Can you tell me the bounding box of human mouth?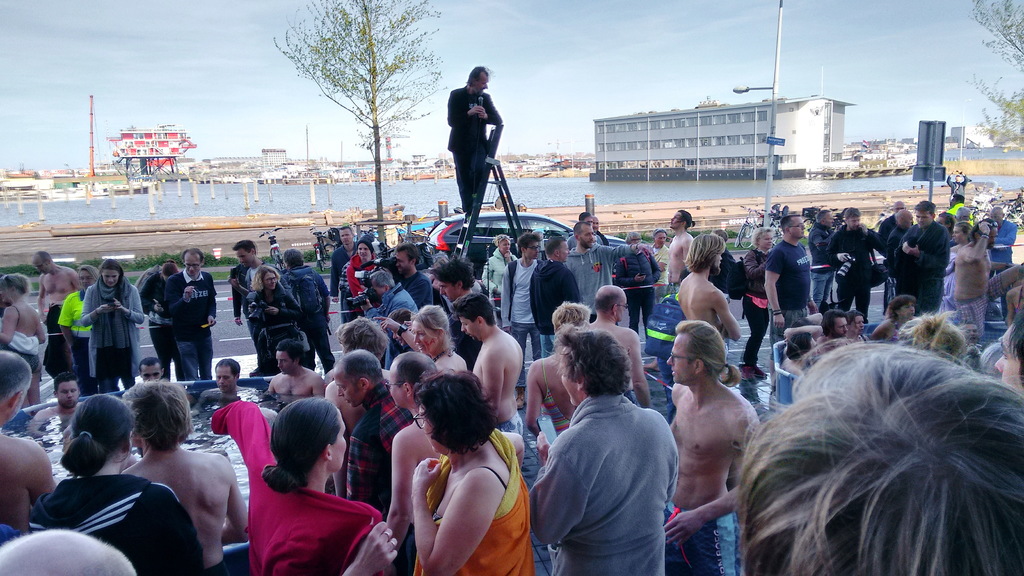
<box>269,283,277,289</box>.
